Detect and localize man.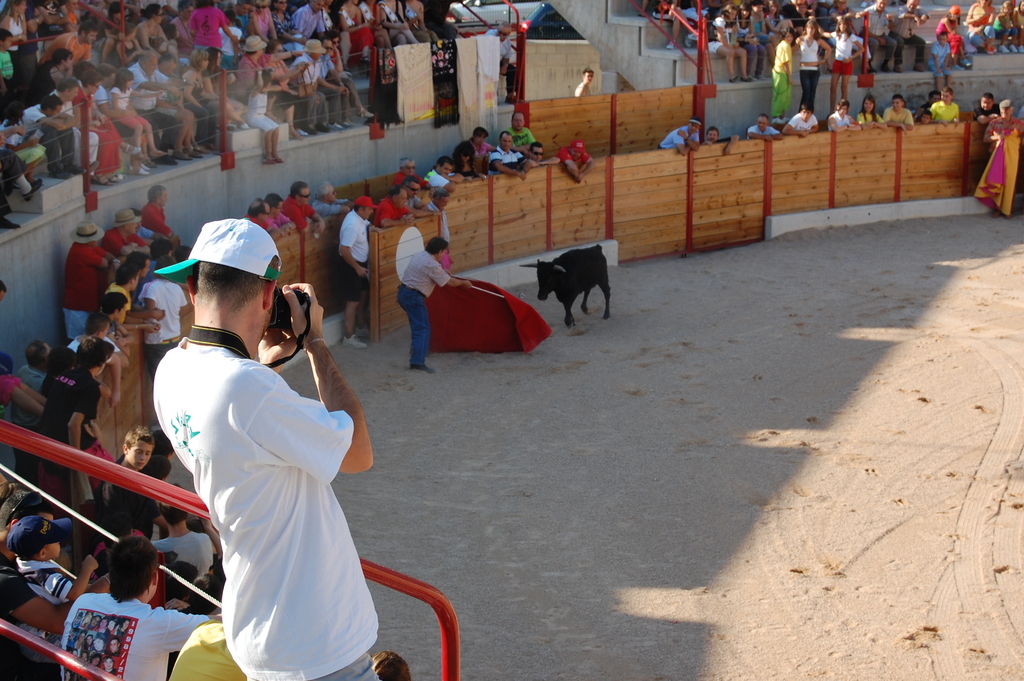
Localized at pyautogui.locateOnScreen(970, 88, 1001, 126).
